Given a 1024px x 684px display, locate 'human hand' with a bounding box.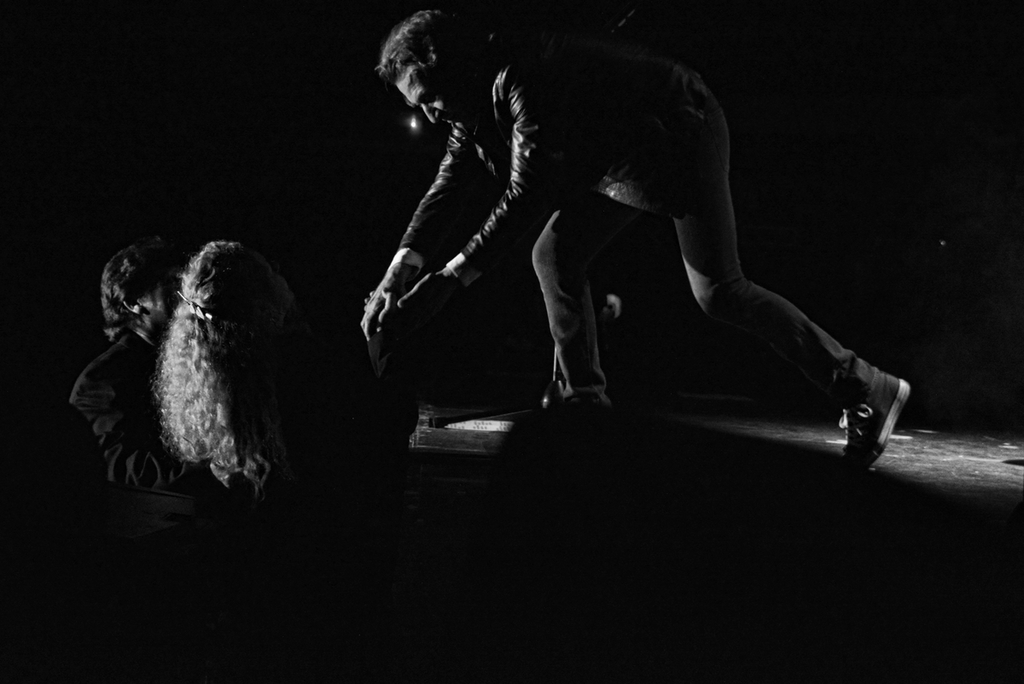
Located: <box>357,280,405,341</box>.
